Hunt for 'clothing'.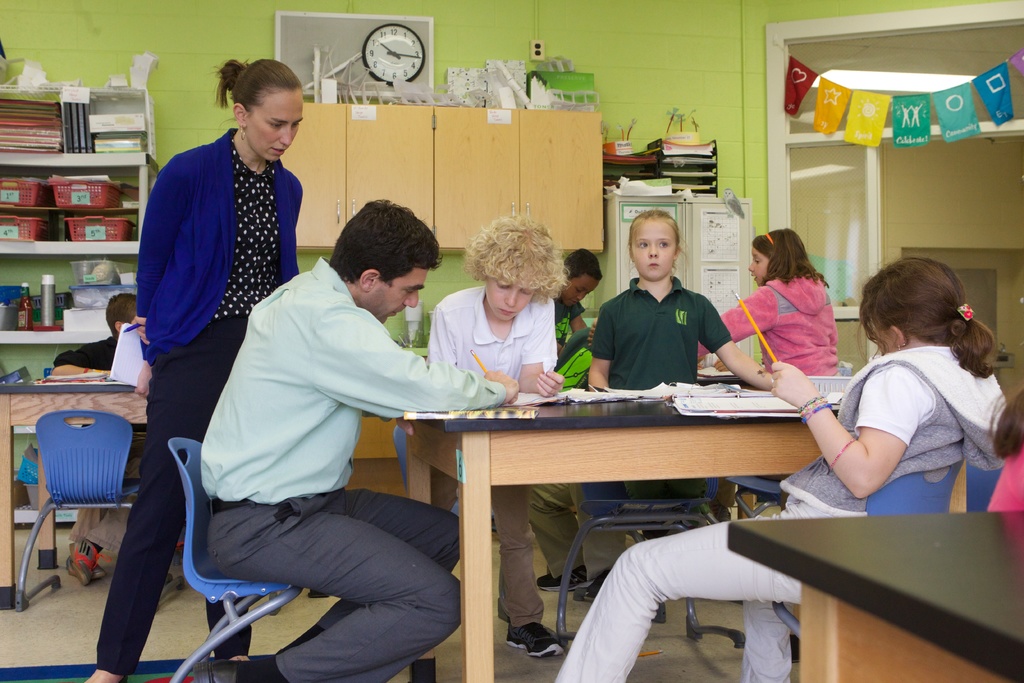
Hunted down at Rect(557, 347, 1007, 682).
